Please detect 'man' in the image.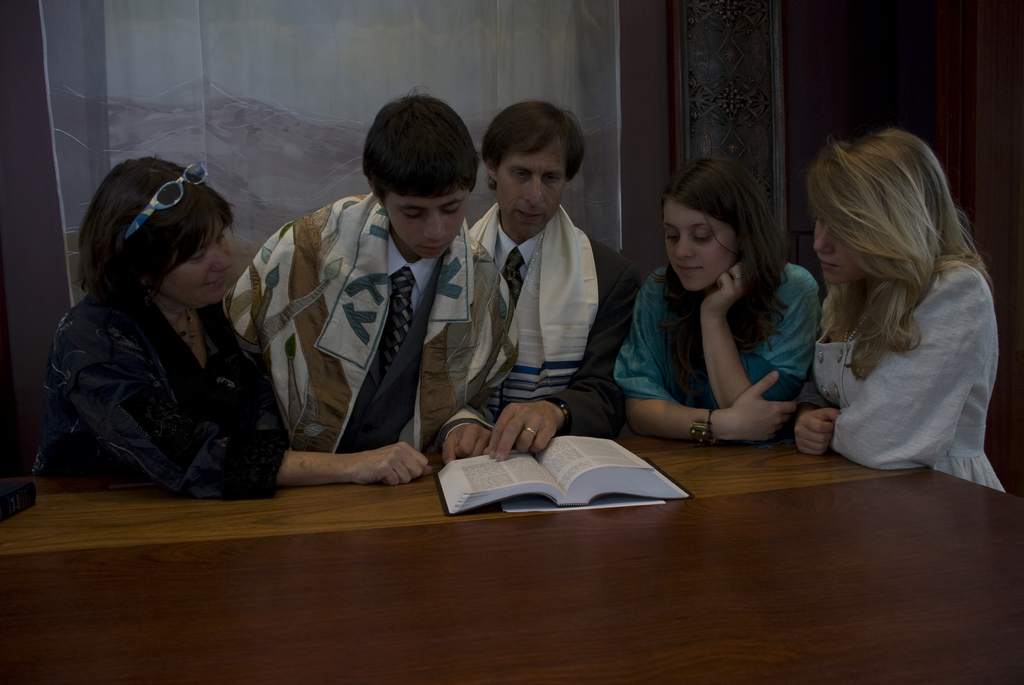
BBox(467, 101, 646, 461).
